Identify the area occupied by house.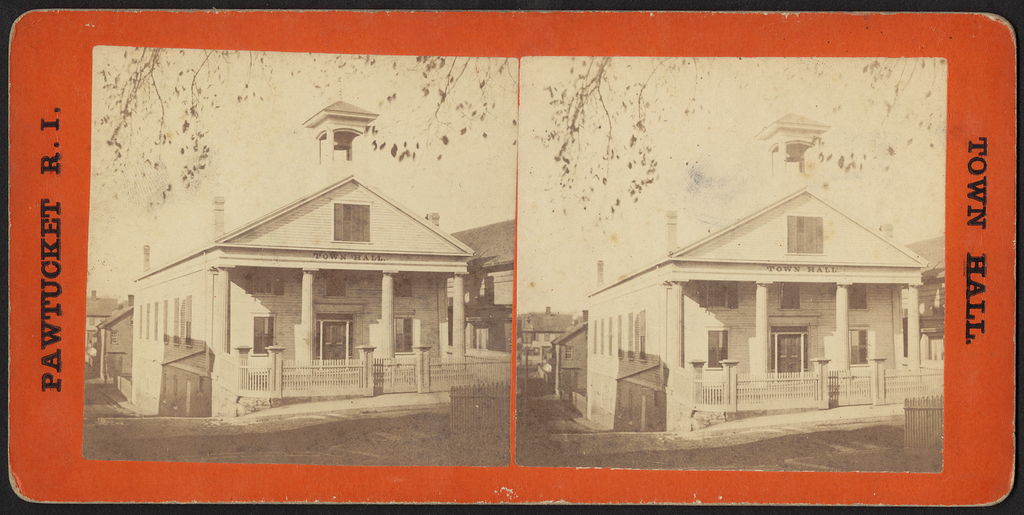
Area: l=899, t=234, r=945, b=361.
